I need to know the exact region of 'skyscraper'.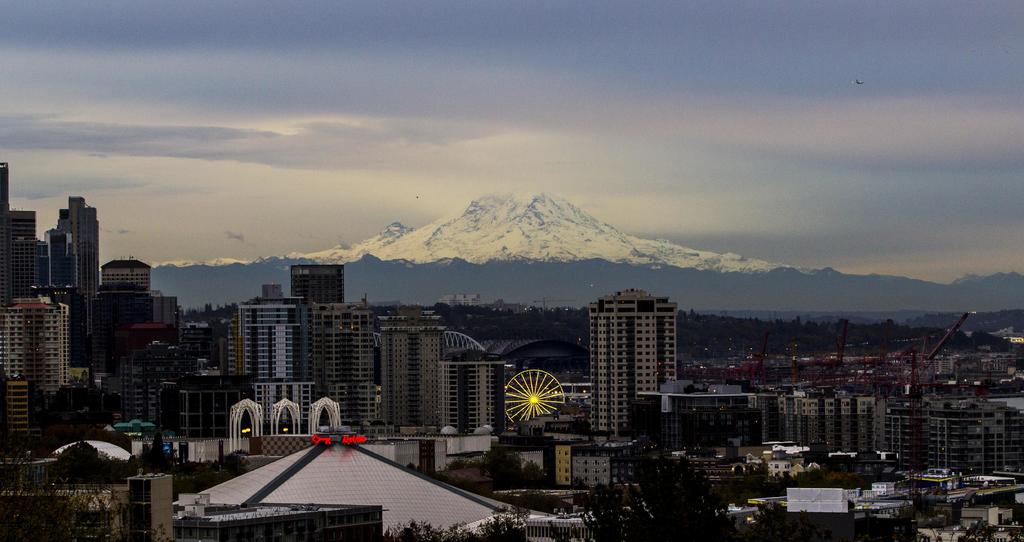
Region: select_region(312, 297, 377, 431).
